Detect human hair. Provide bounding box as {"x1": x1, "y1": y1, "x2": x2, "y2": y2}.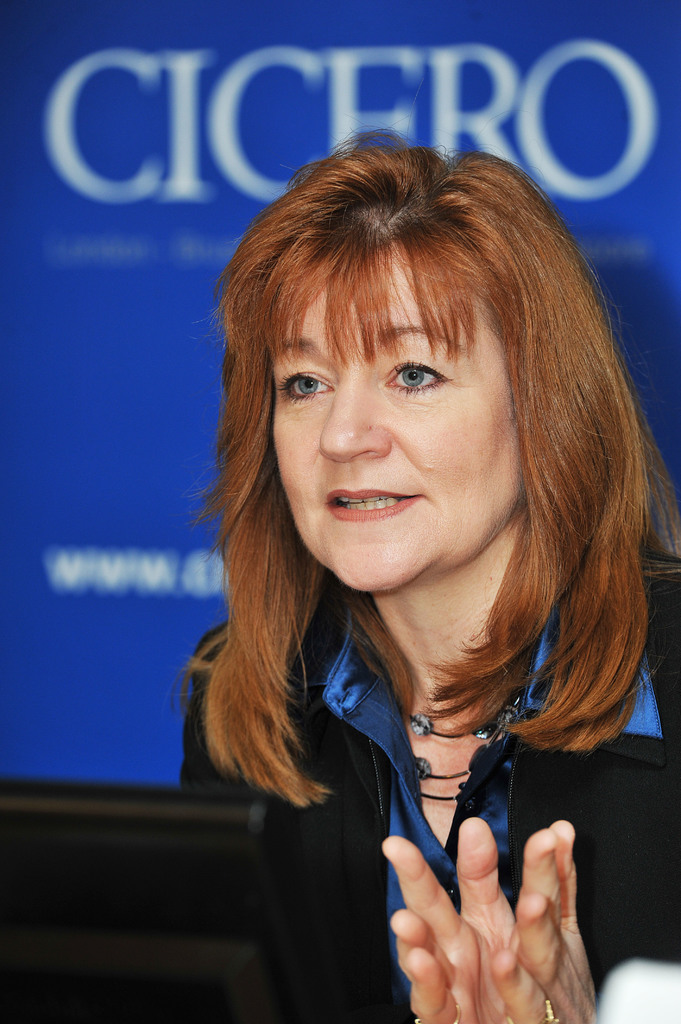
{"x1": 184, "y1": 132, "x2": 665, "y2": 792}.
